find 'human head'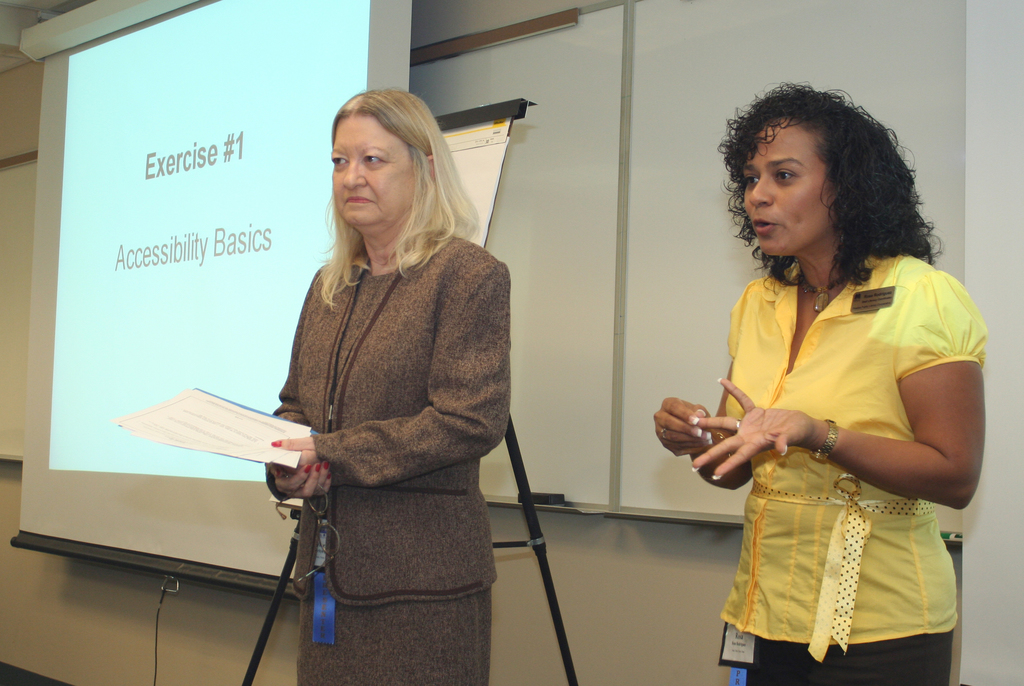
<bbox>310, 88, 445, 240</bbox>
